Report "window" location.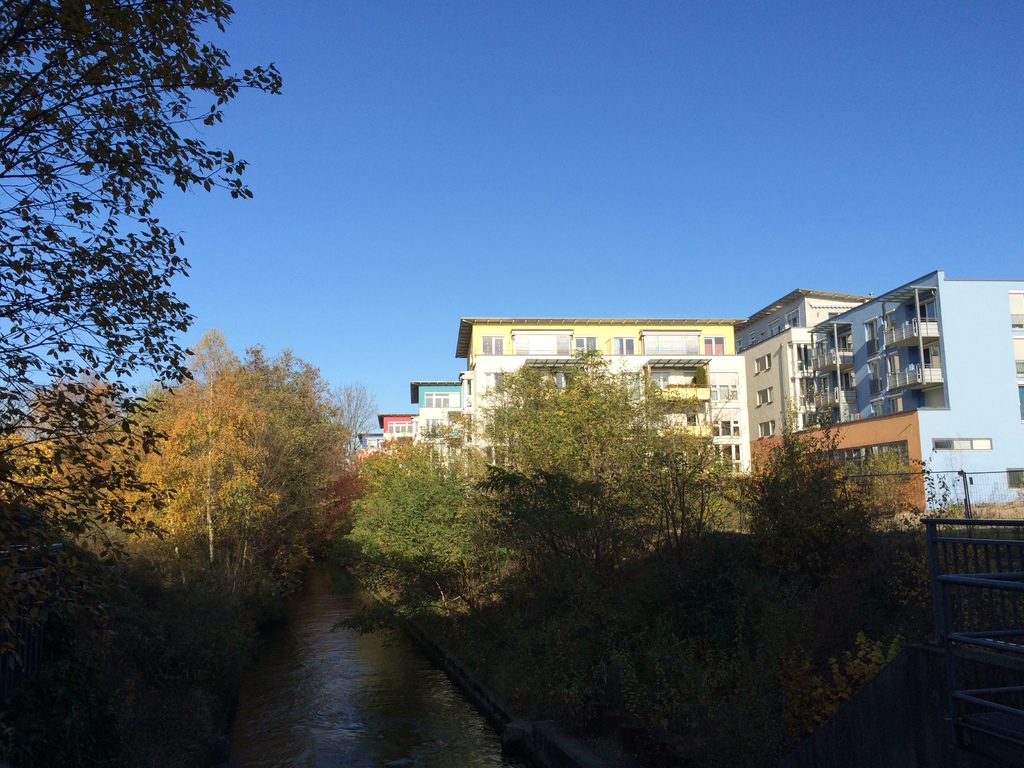
Report: [754,390,775,406].
